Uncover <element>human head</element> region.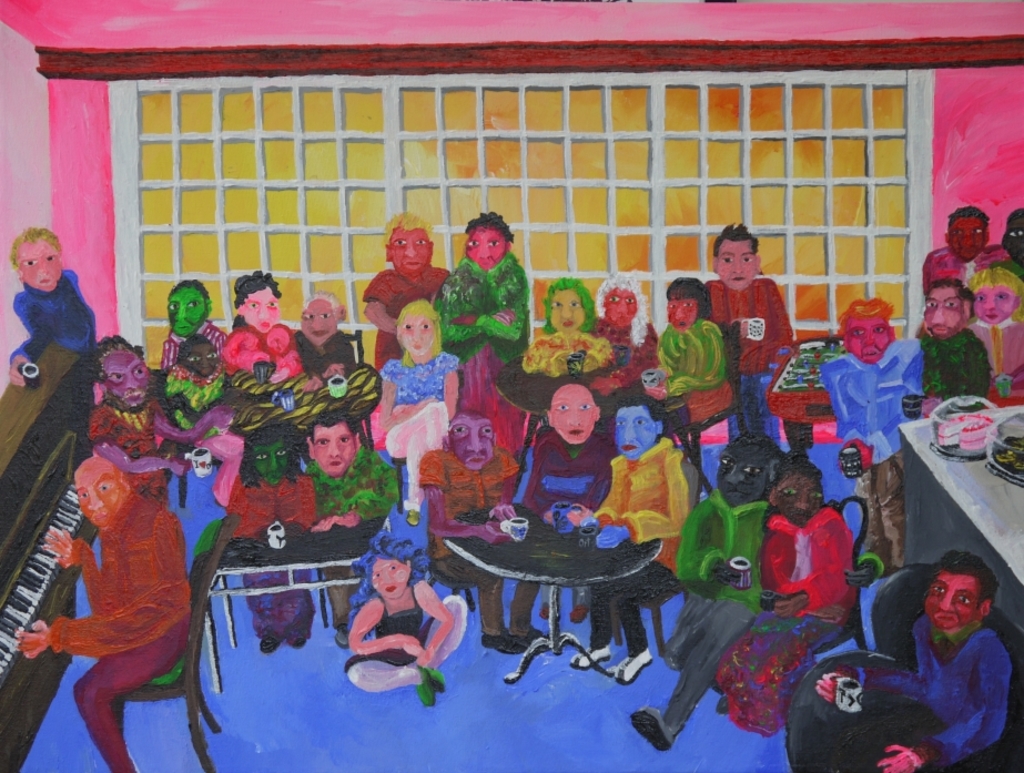
Uncovered: x1=1000 y1=206 x2=1023 y2=268.
